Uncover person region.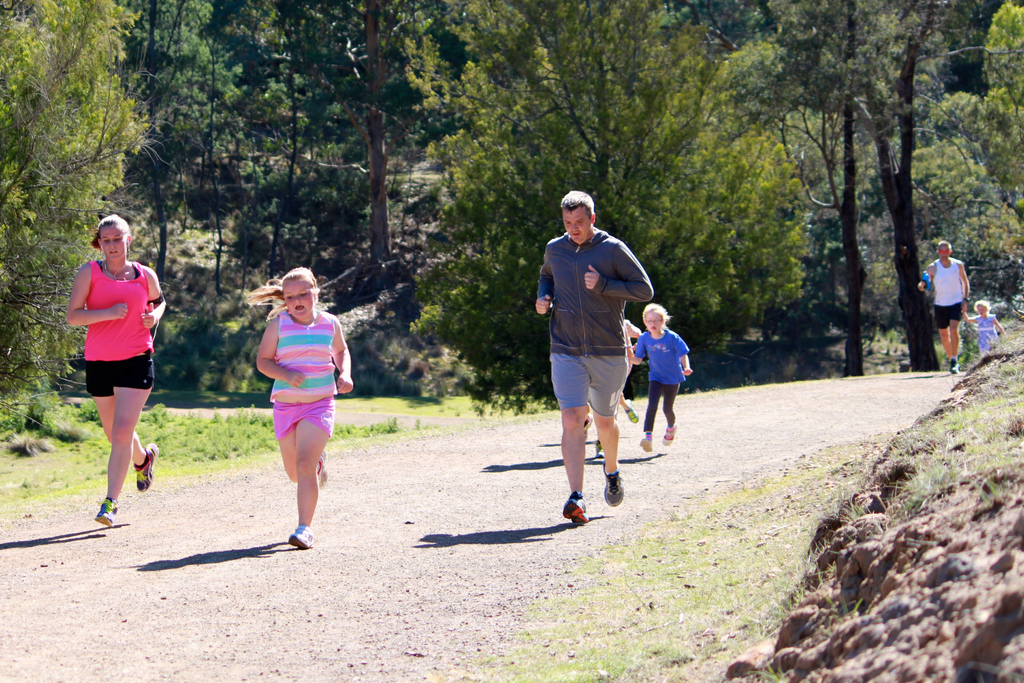
Uncovered: (61, 210, 160, 512).
